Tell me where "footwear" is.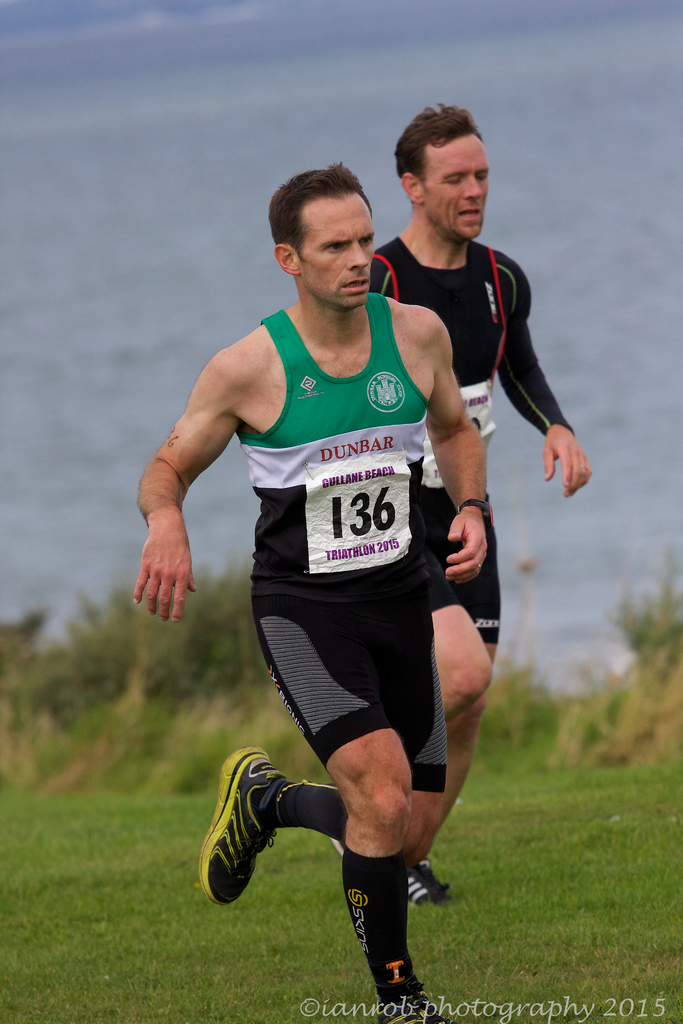
"footwear" is at [left=211, top=767, right=294, bottom=910].
